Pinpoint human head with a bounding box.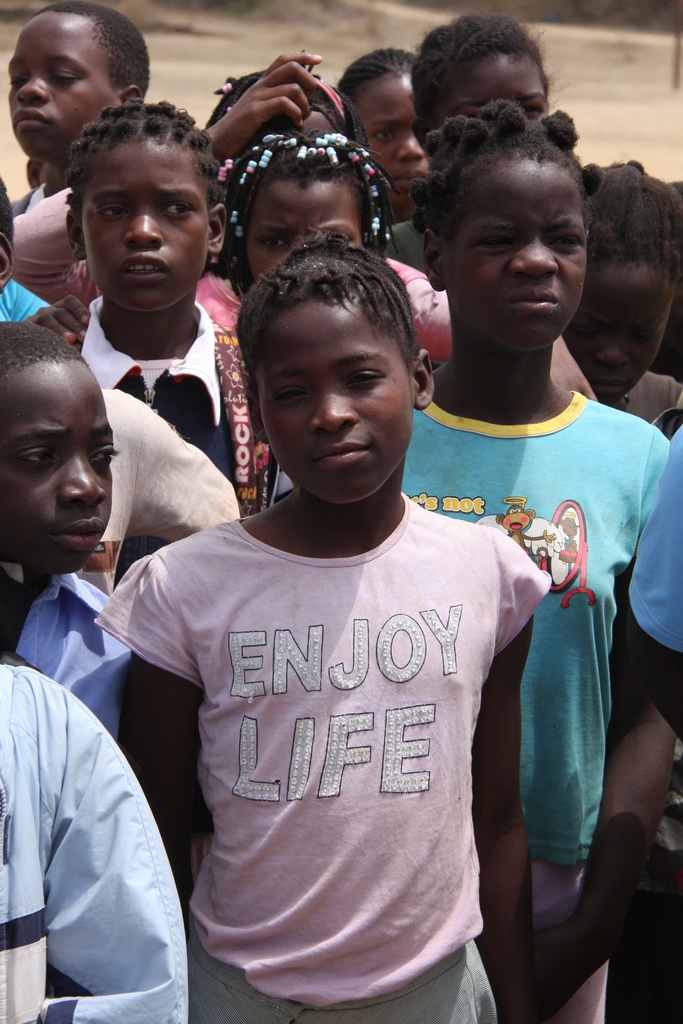
left=406, top=99, right=604, bottom=355.
